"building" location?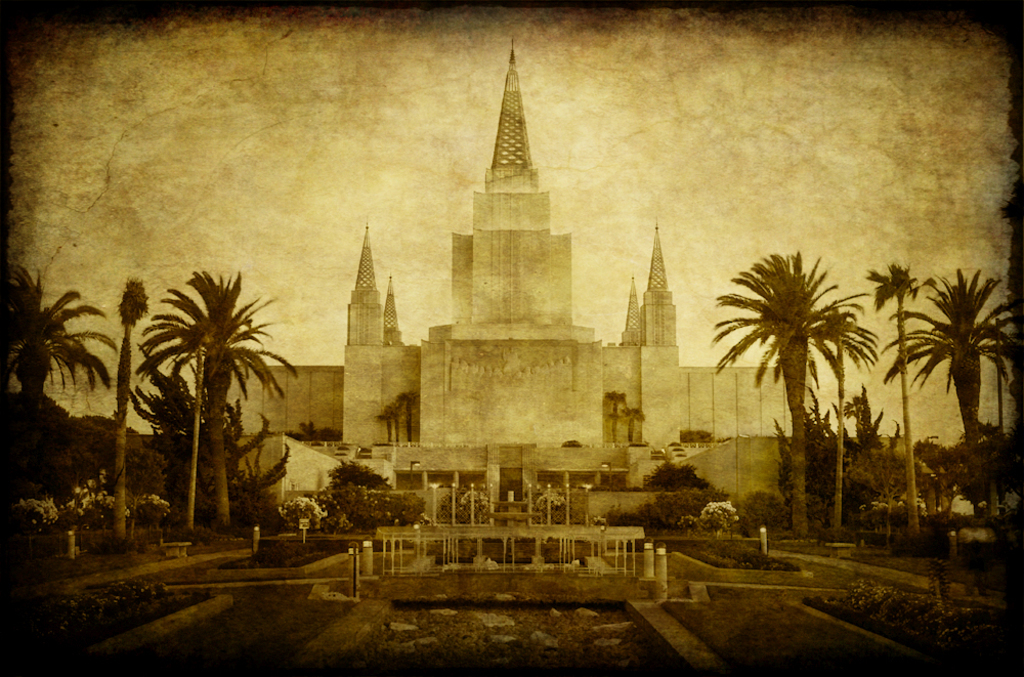
box(213, 38, 816, 523)
